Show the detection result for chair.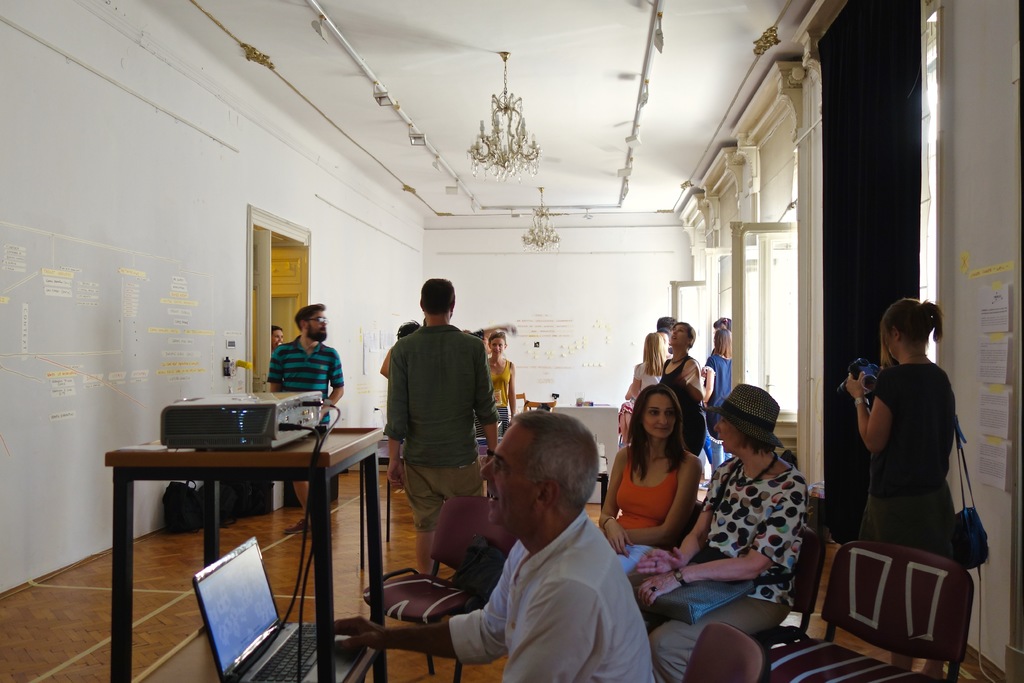
812, 524, 988, 675.
